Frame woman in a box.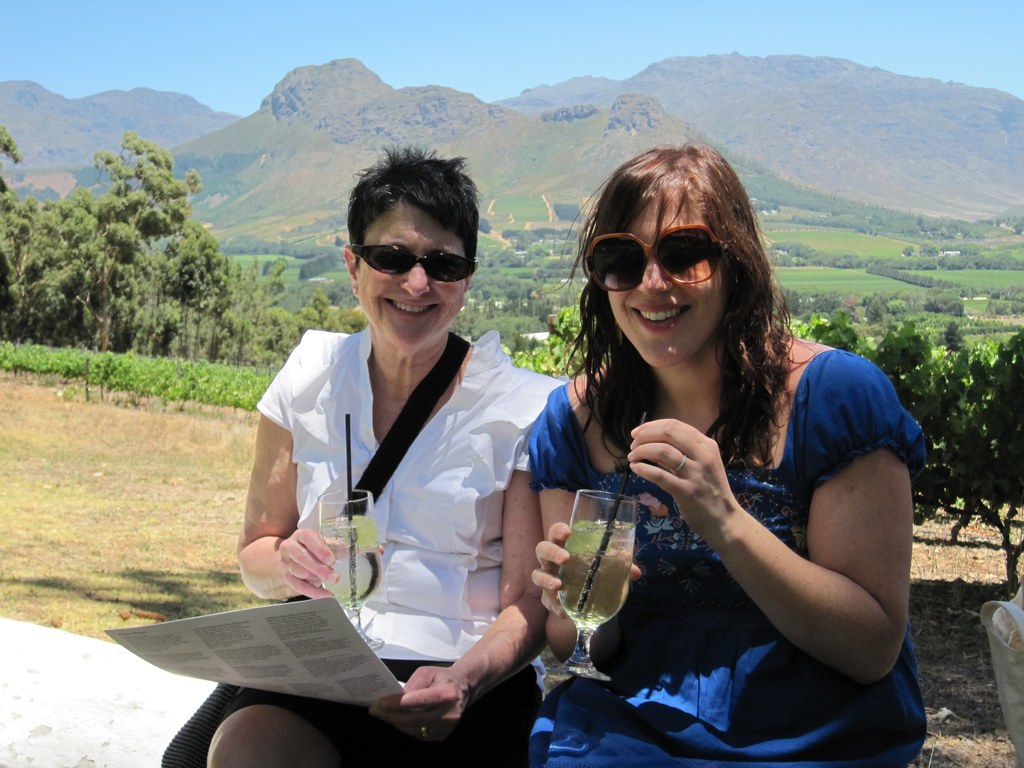
x1=159 y1=142 x2=569 y2=767.
